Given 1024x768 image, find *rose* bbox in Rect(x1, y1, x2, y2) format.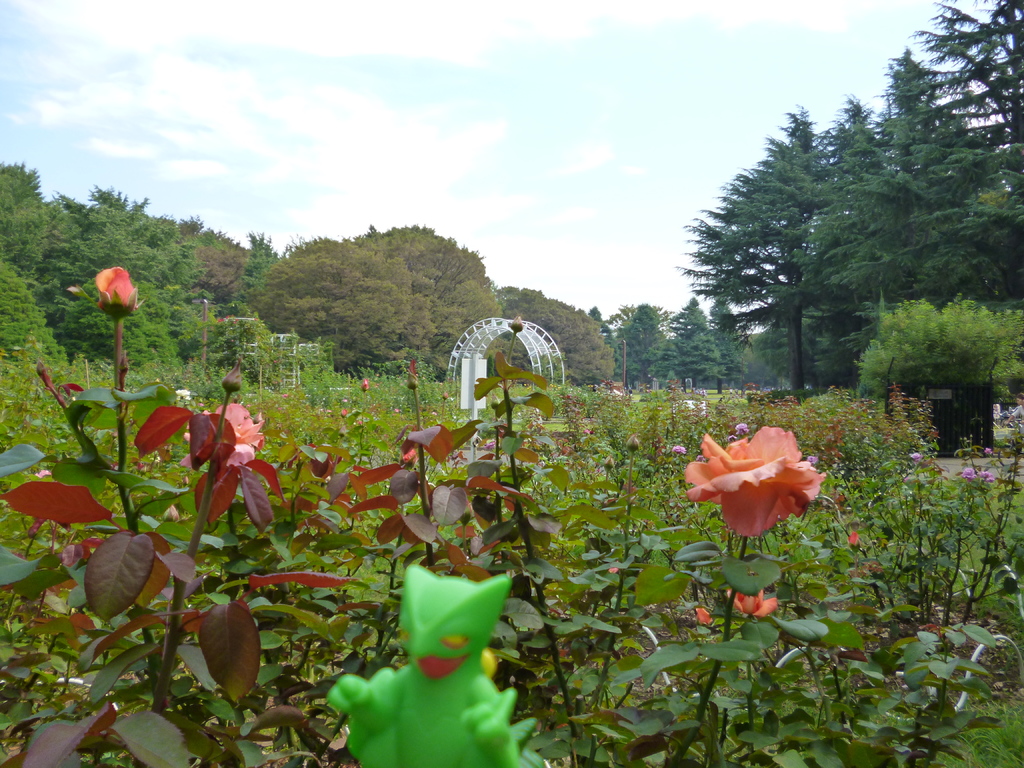
Rect(908, 452, 922, 463).
